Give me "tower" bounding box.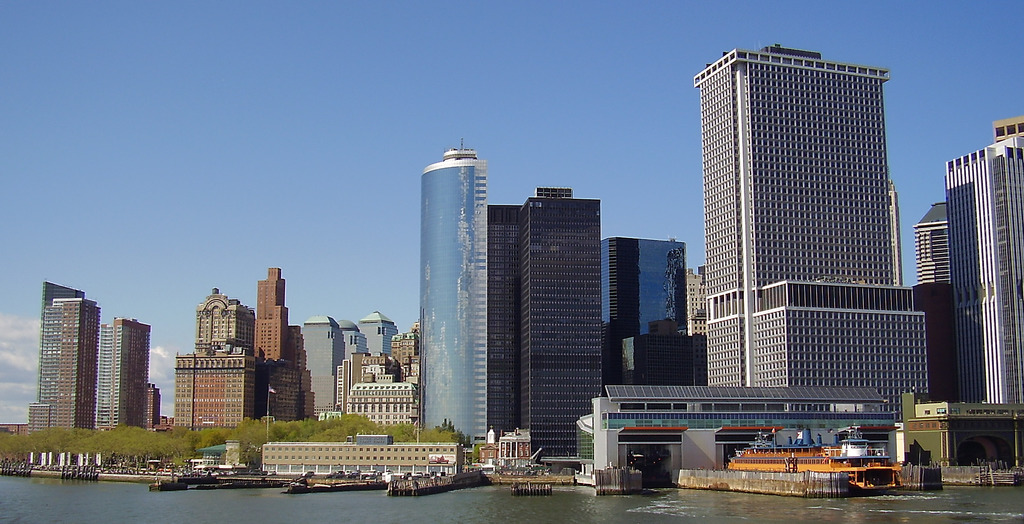
box=[29, 306, 100, 433].
